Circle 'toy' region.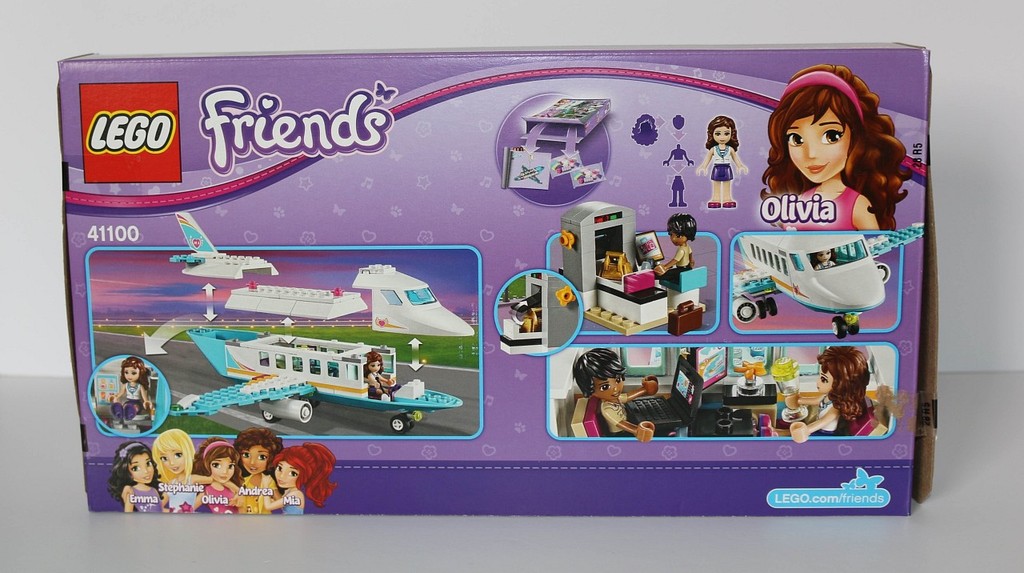
Region: <bbox>760, 64, 909, 230</bbox>.
